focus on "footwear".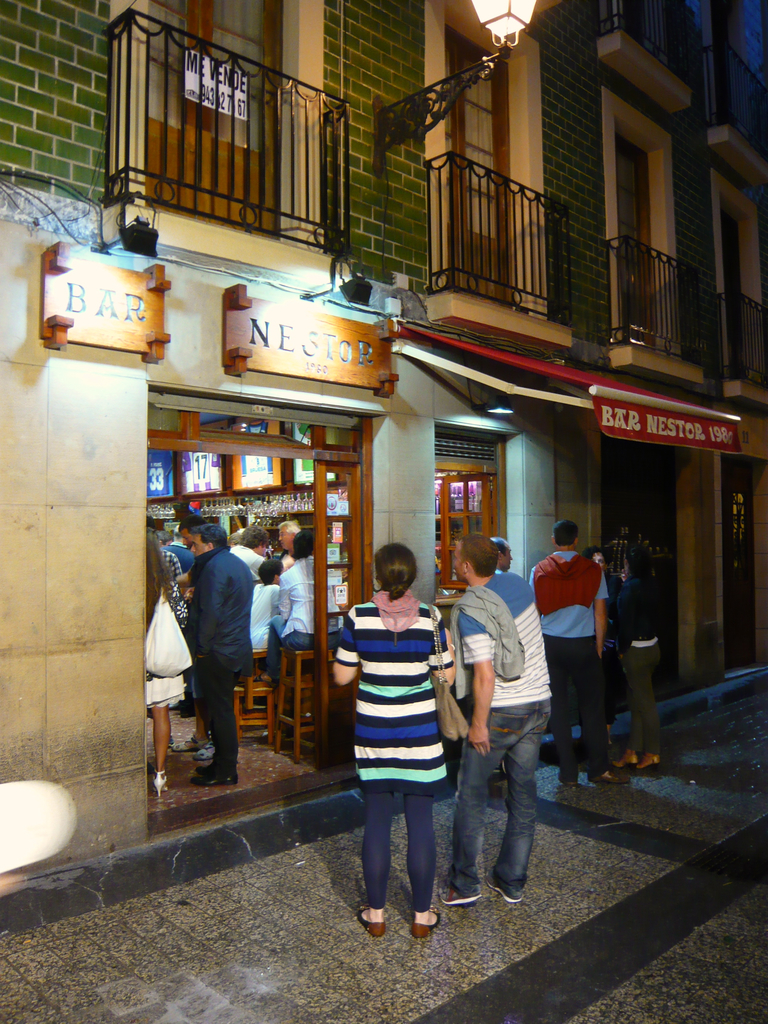
Focused at l=489, t=886, r=517, b=903.
